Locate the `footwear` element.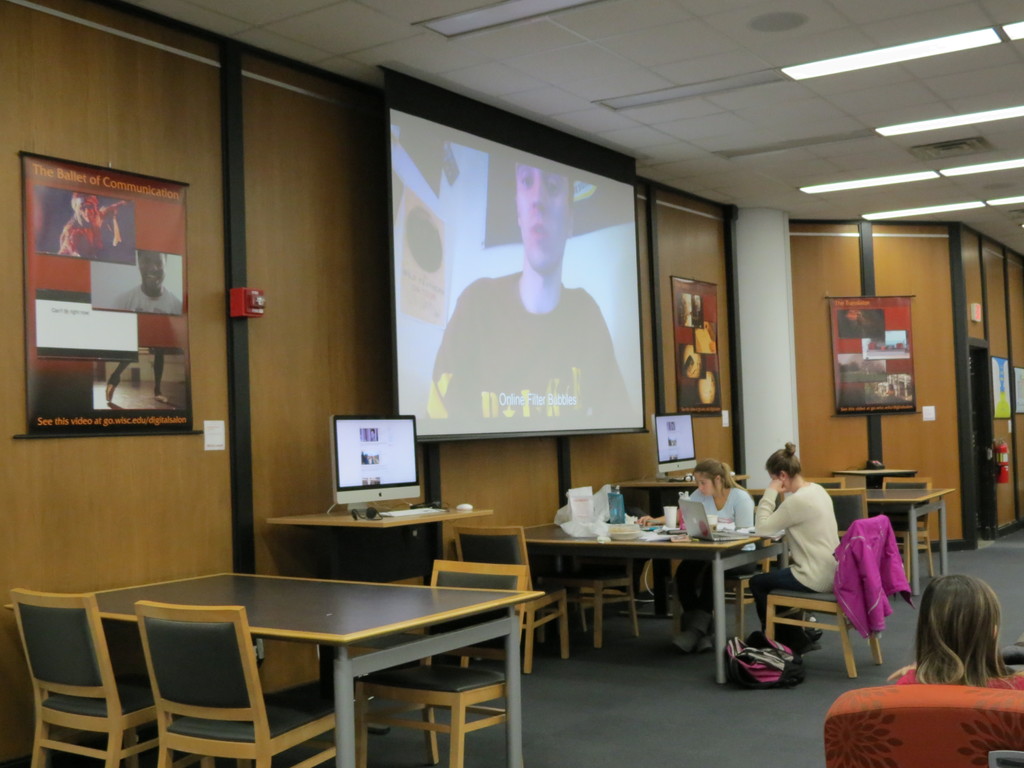
Element bbox: crop(803, 613, 823, 638).
